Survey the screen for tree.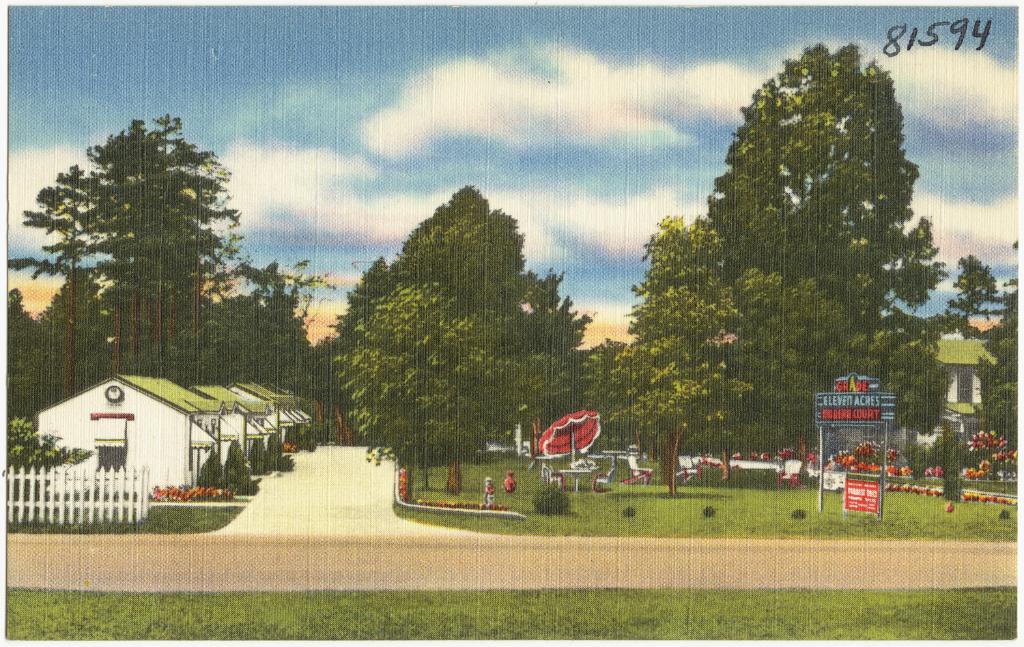
Survey found: l=26, t=102, r=250, b=408.
